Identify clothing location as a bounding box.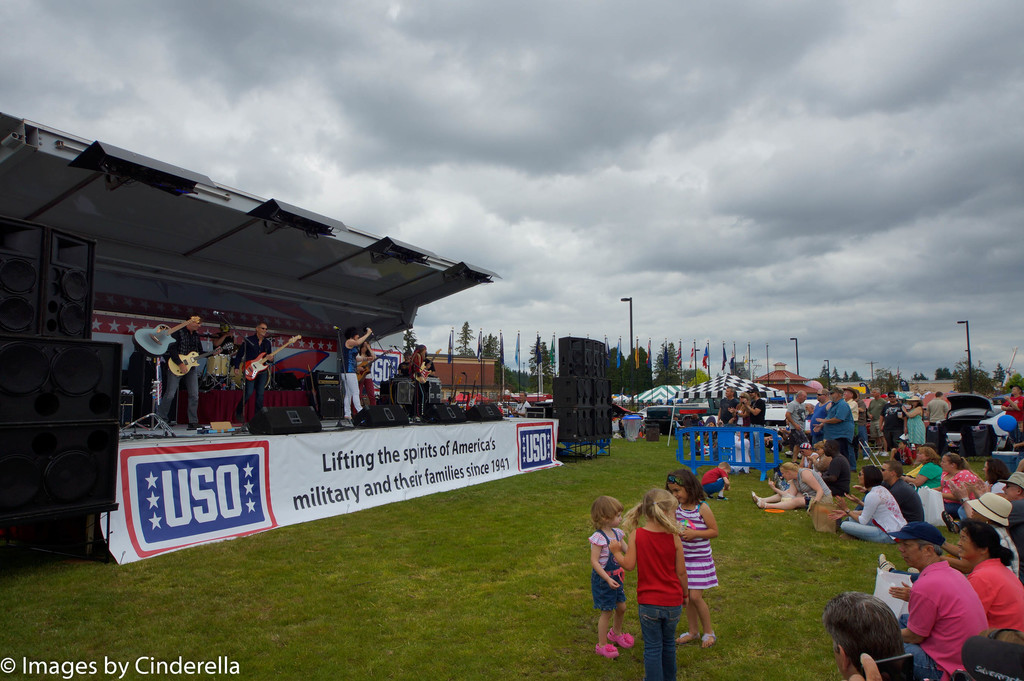
[701,464,732,497].
